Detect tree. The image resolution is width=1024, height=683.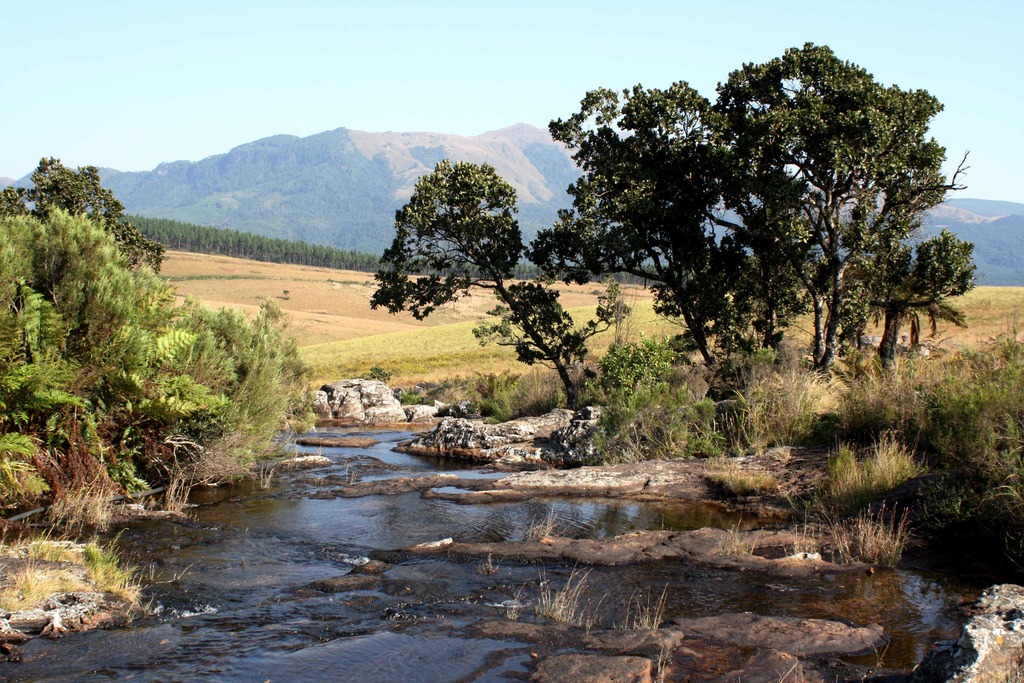
crop(566, 38, 956, 422).
